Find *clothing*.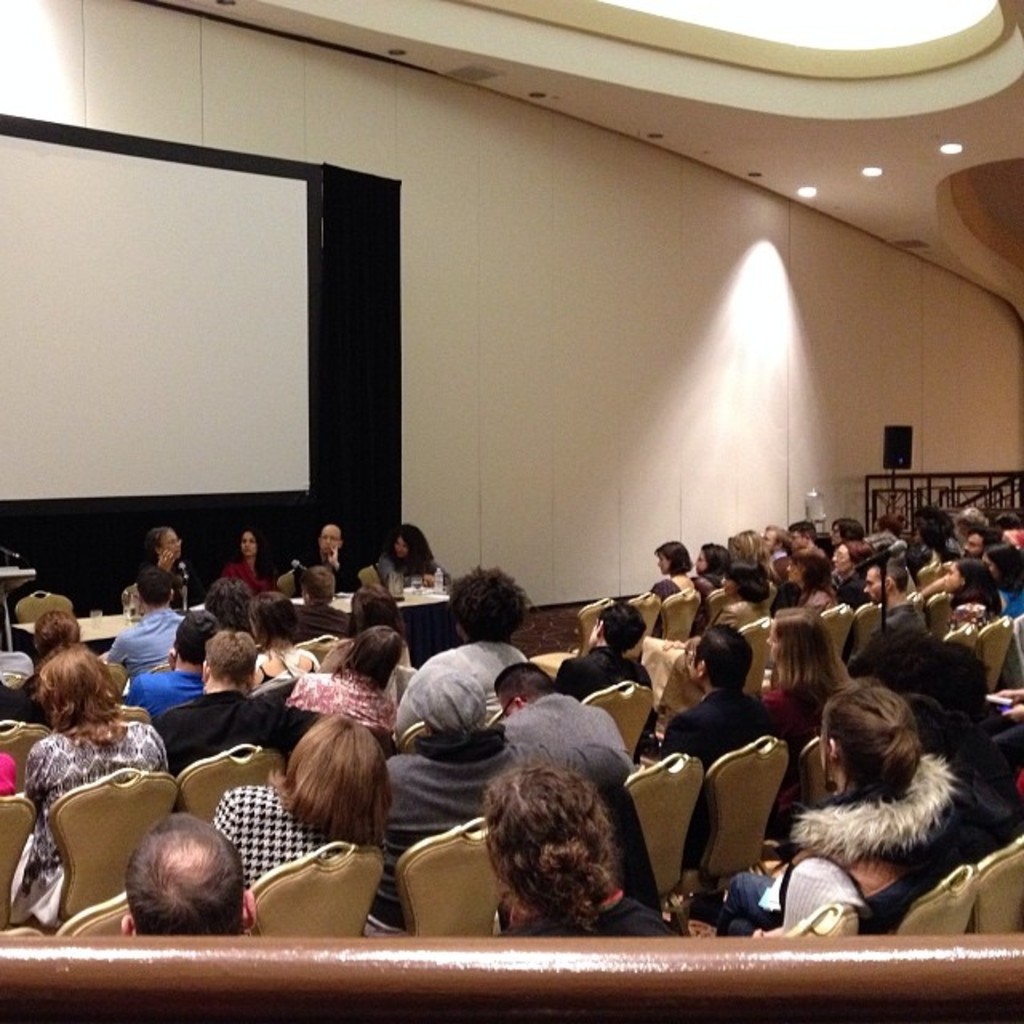
[558,648,653,694].
